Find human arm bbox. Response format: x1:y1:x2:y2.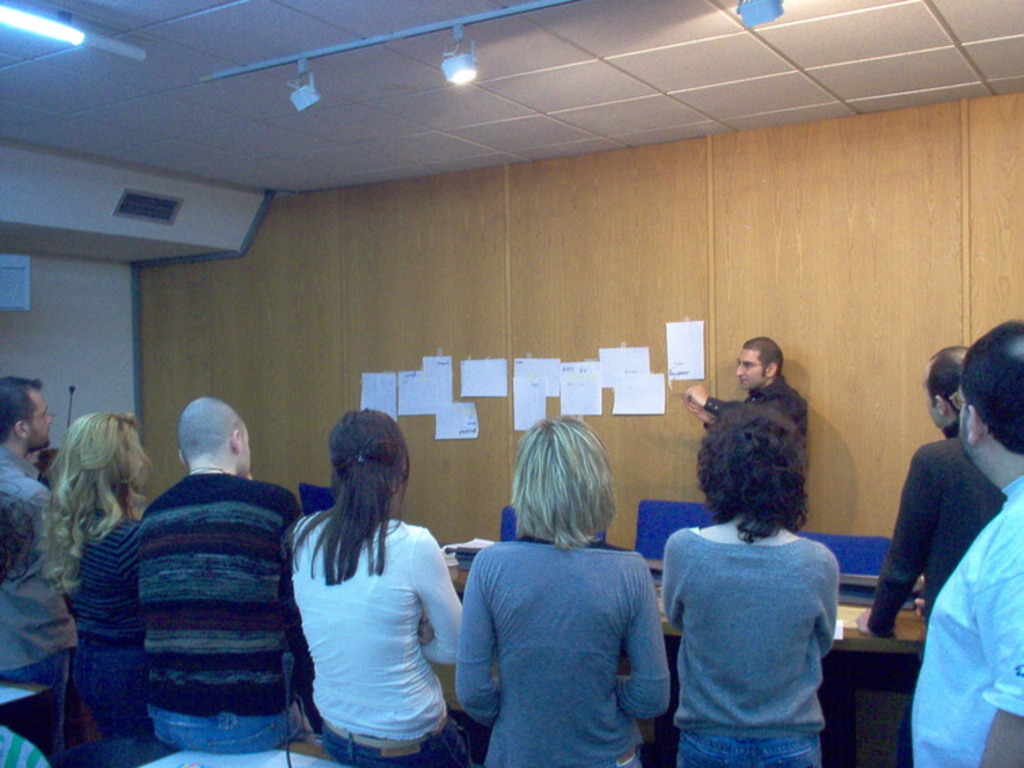
662:528:687:634.
